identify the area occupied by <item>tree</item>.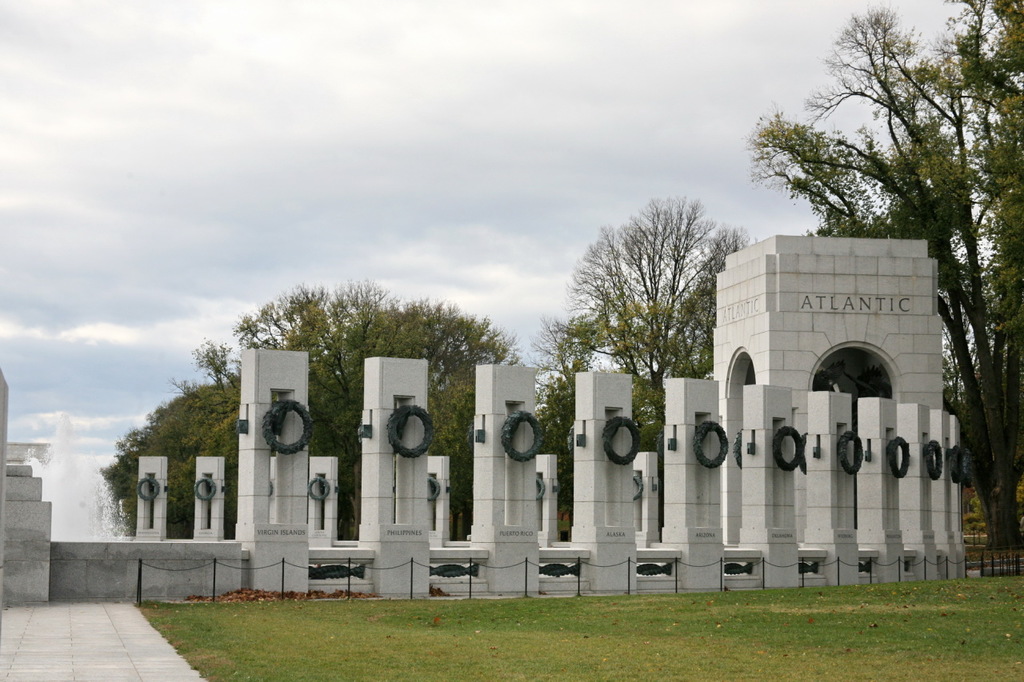
Area: (left=758, top=0, right=1023, bottom=559).
